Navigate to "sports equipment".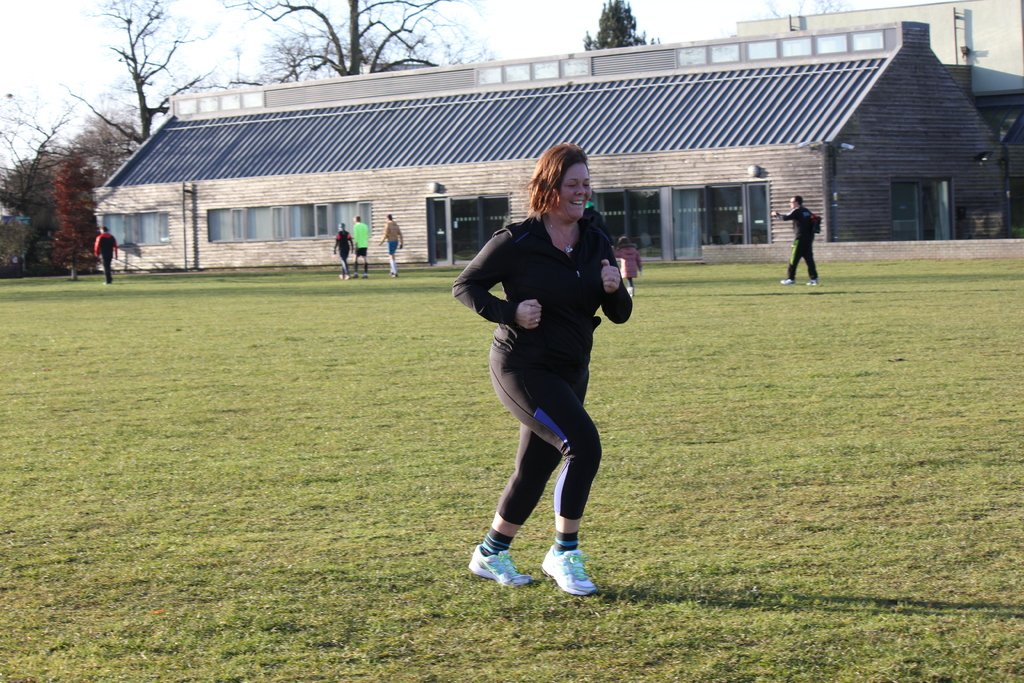
Navigation target: bbox=(358, 273, 367, 280).
